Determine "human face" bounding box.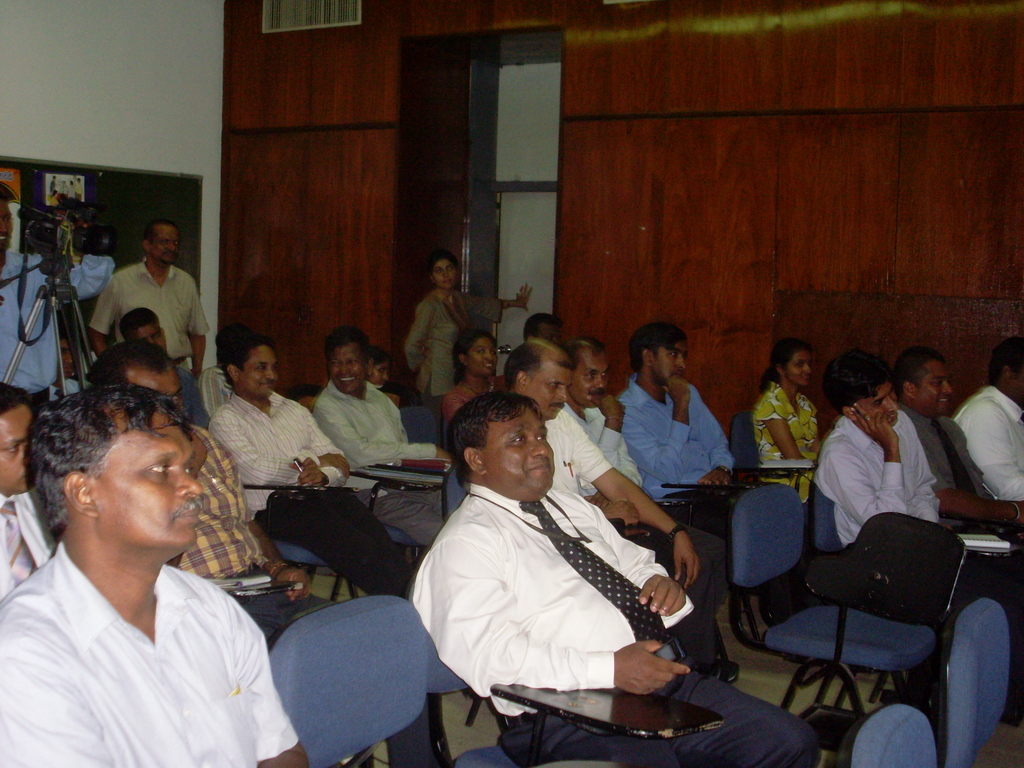
Determined: box=[129, 364, 184, 410].
